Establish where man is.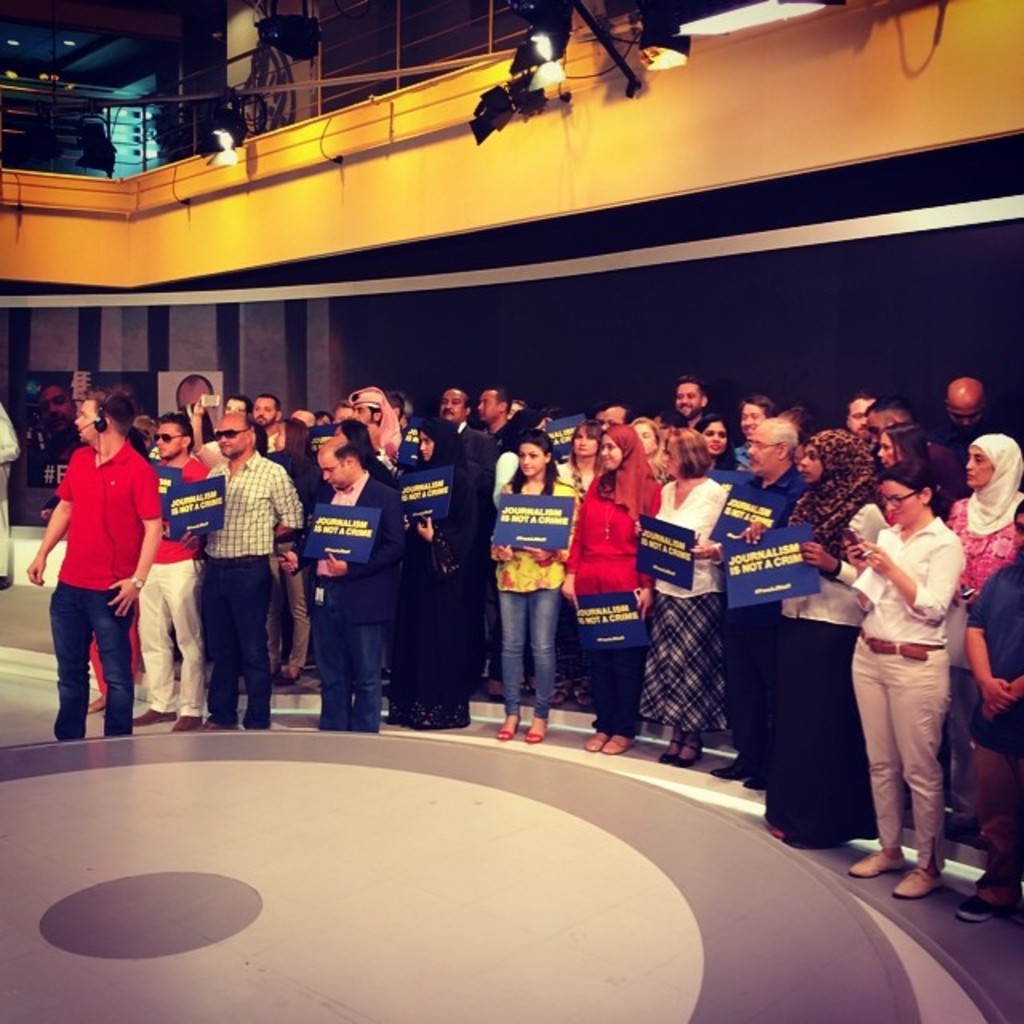
Established at x1=947, y1=371, x2=1006, y2=450.
